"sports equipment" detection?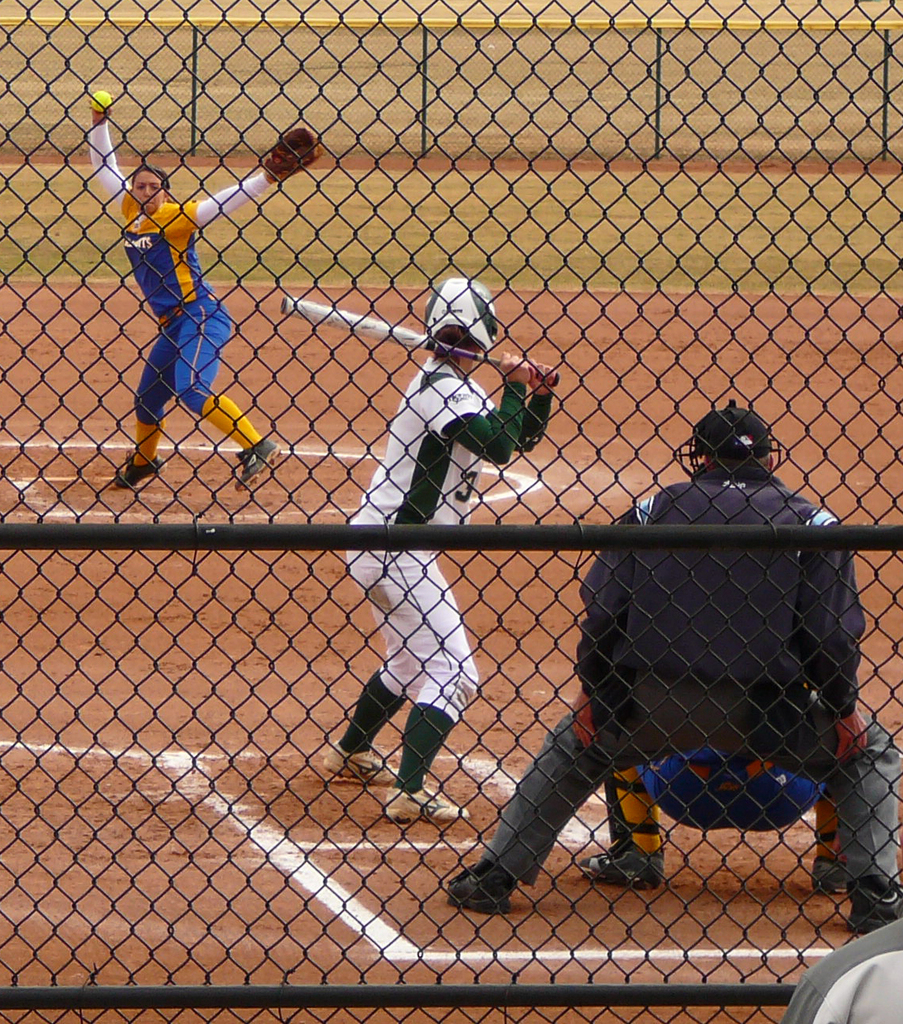
l=288, t=306, r=556, b=376
